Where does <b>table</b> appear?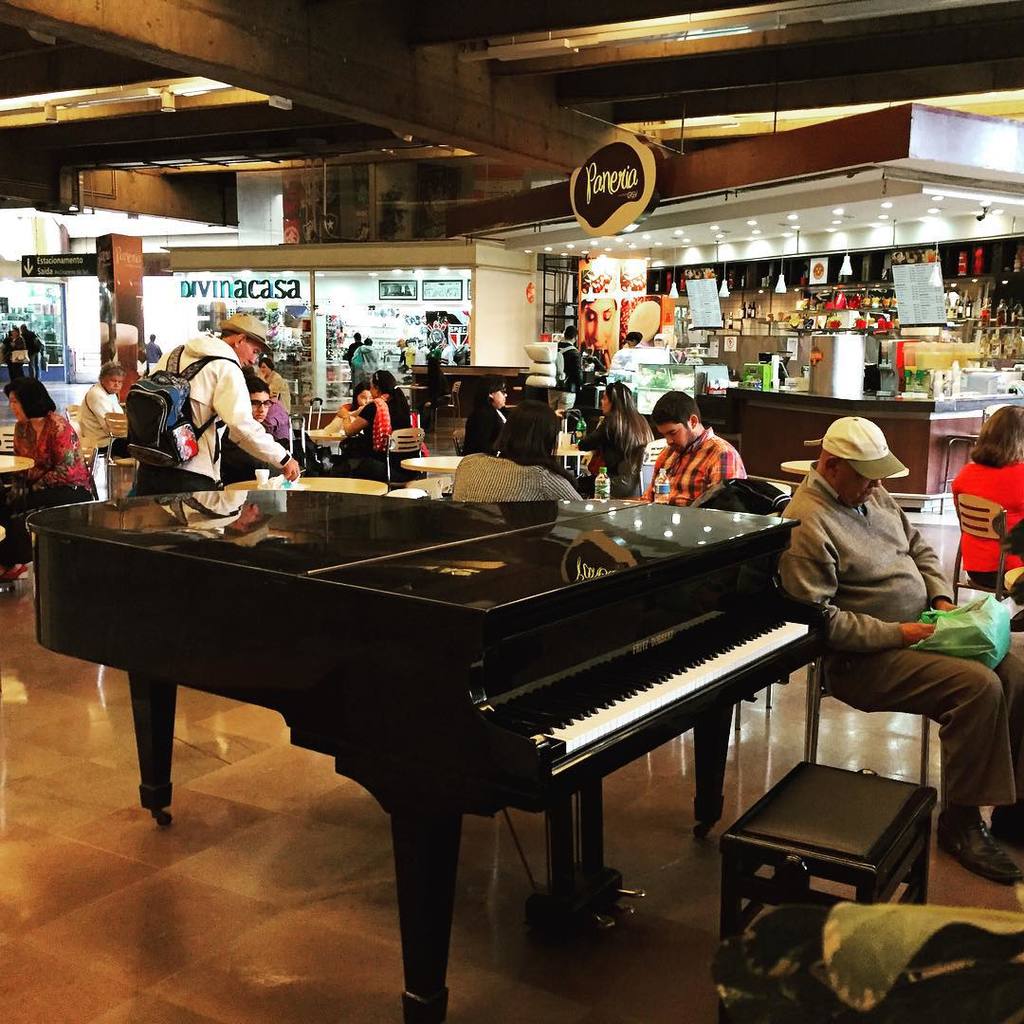
Appears at x1=27 y1=489 x2=830 y2=1023.
